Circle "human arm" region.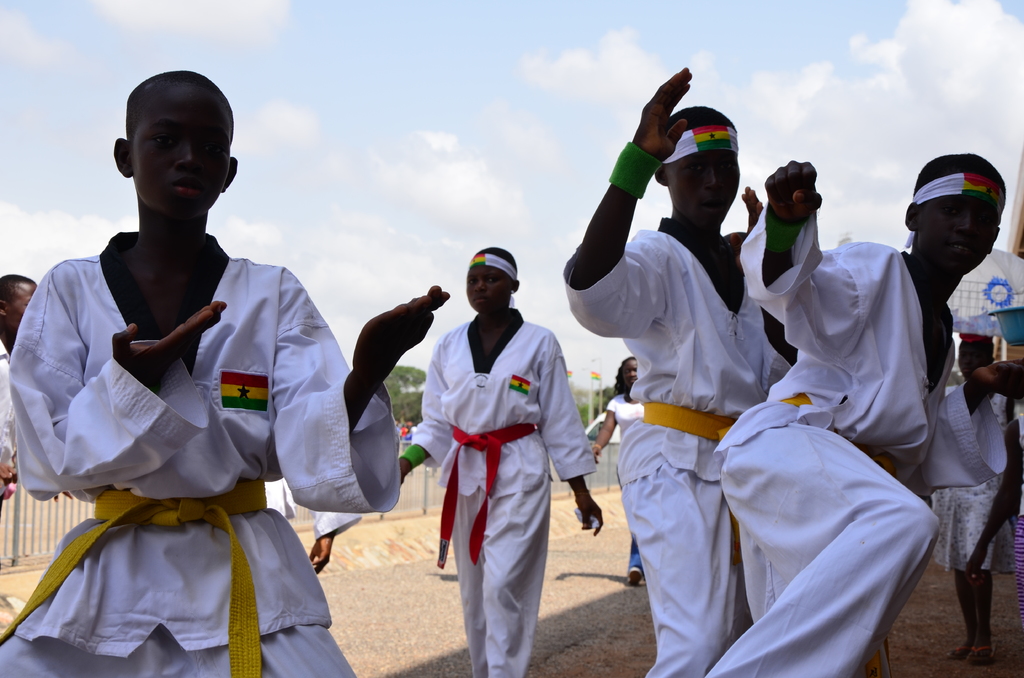
Region: {"left": 270, "top": 262, "right": 451, "bottom": 515}.
